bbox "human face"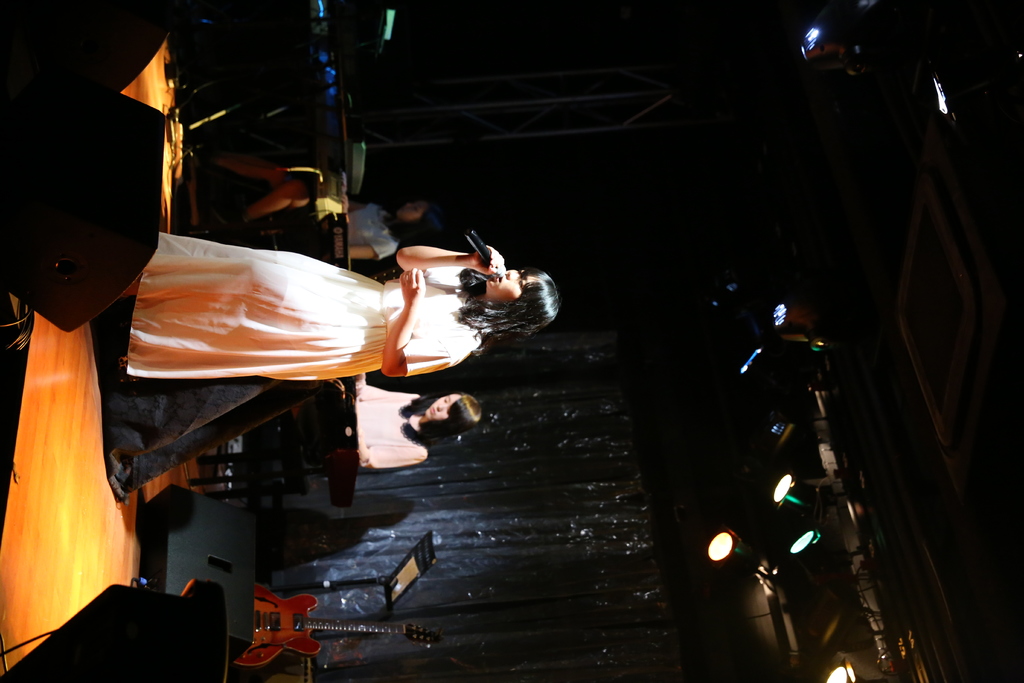
bbox(422, 396, 467, 420)
